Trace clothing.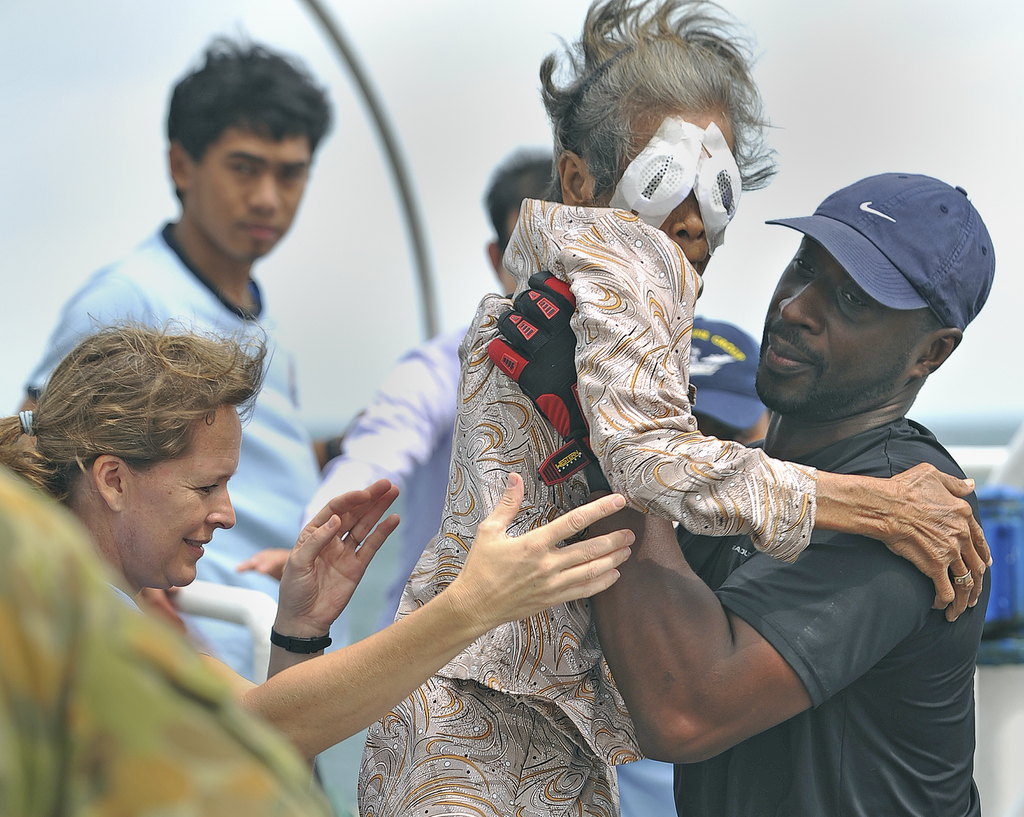
Traced to select_region(360, 698, 625, 816).
